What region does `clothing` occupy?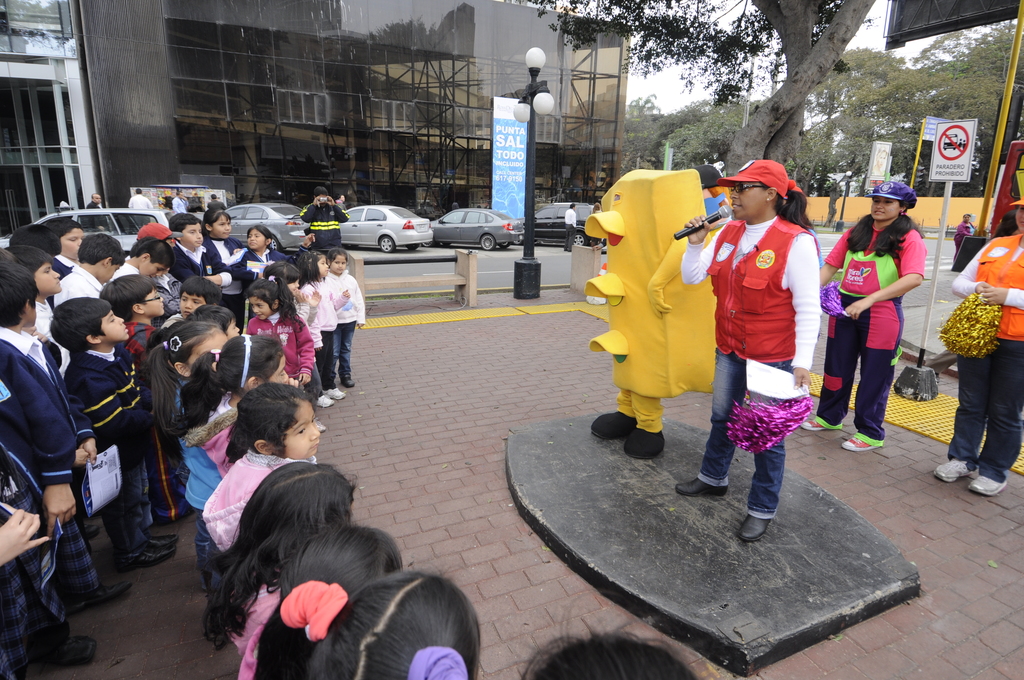
bbox=[298, 193, 344, 244].
